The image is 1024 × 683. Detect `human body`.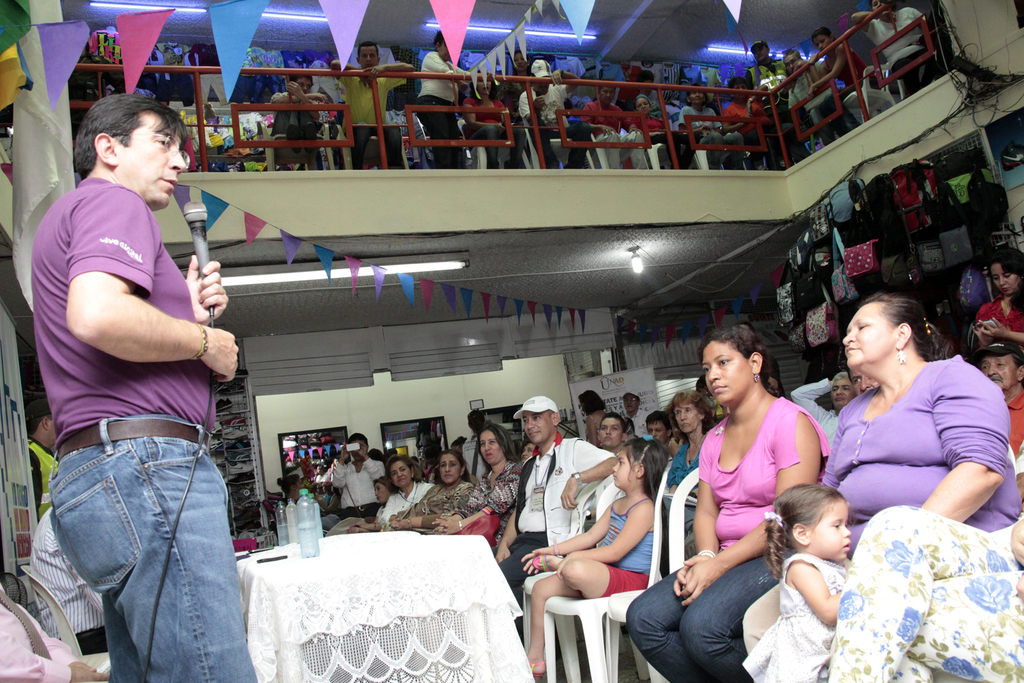
Detection: (left=999, top=388, right=1023, bottom=457).
